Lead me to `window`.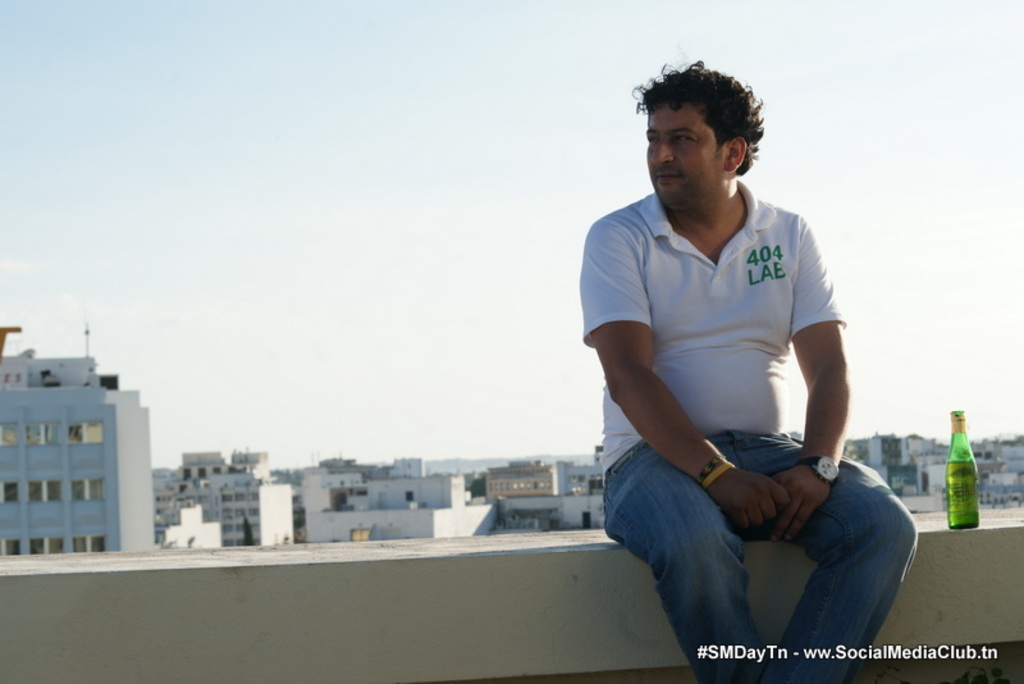
Lead to [left=70, top=473, right=101, bottom=505].
